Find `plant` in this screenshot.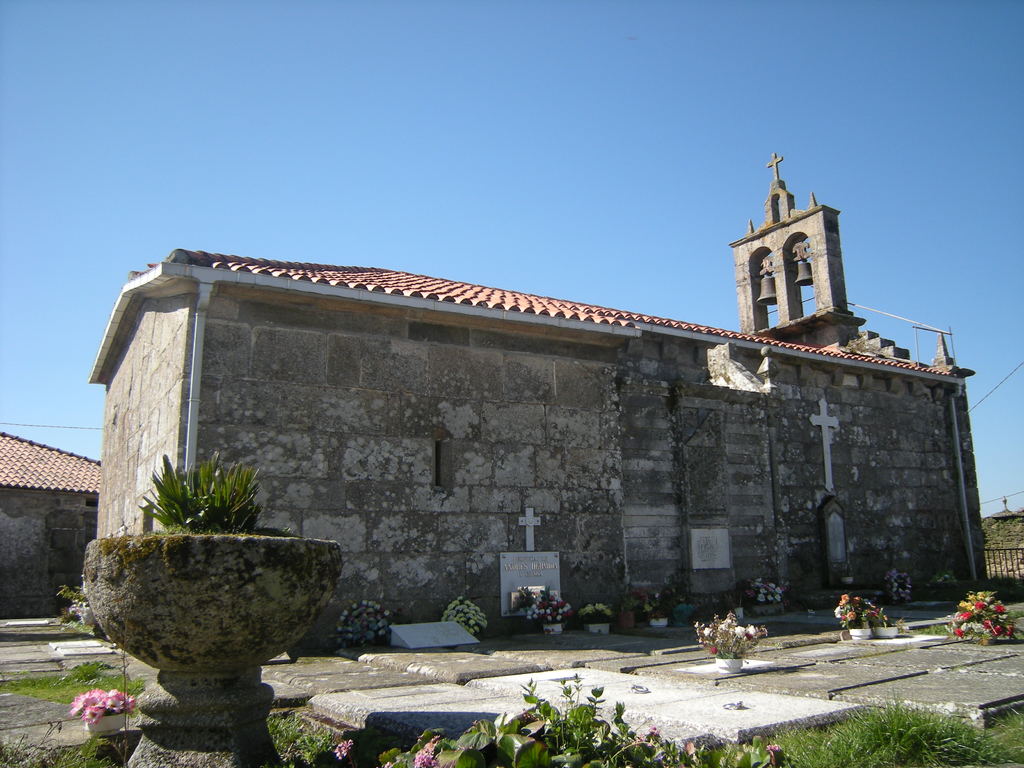
The bounding box for `plant` is bbox(579, 596, 604, 621).
